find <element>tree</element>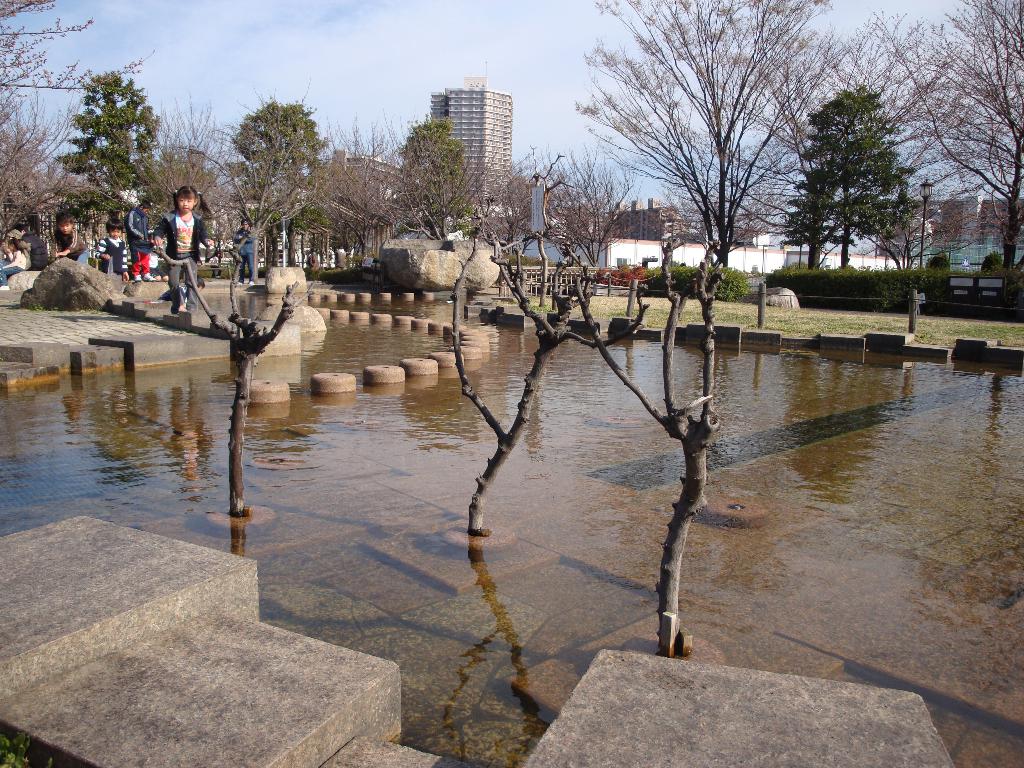
bbox(436, 182, 614, 543)
